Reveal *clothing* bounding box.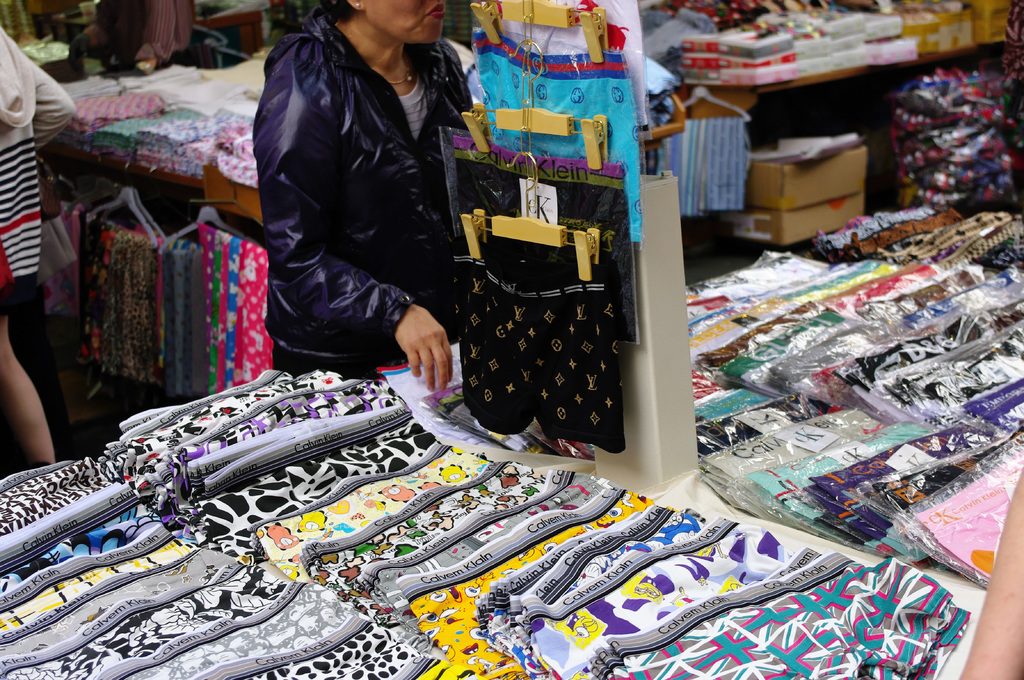
Revealed: box=[252, 8, 474, 382].
